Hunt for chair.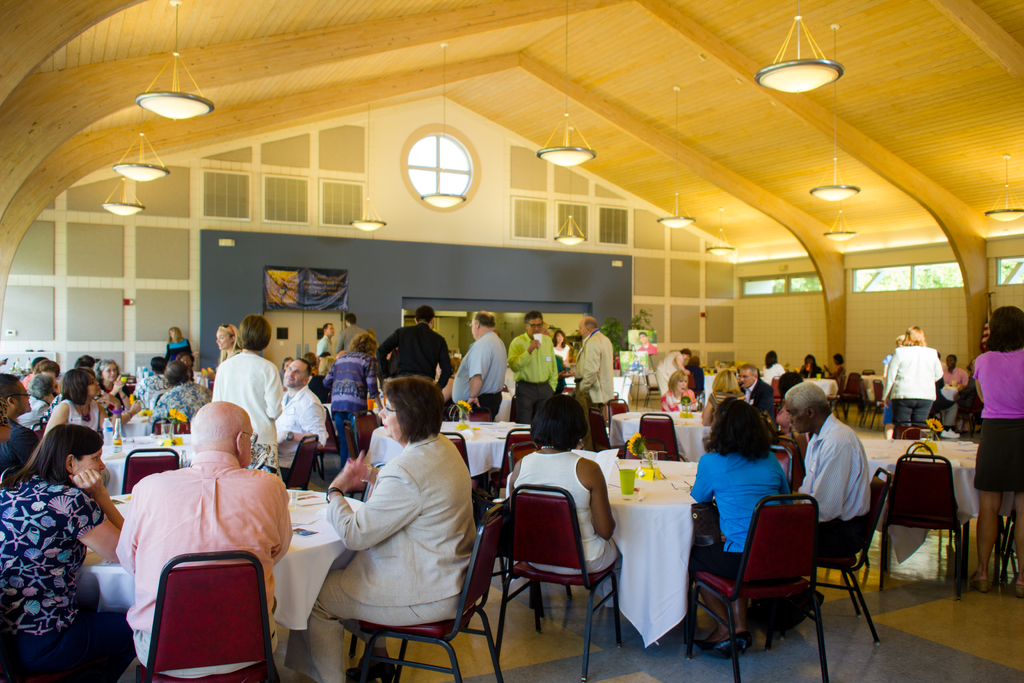
Hunted down at 835, 372, 861, 425.
